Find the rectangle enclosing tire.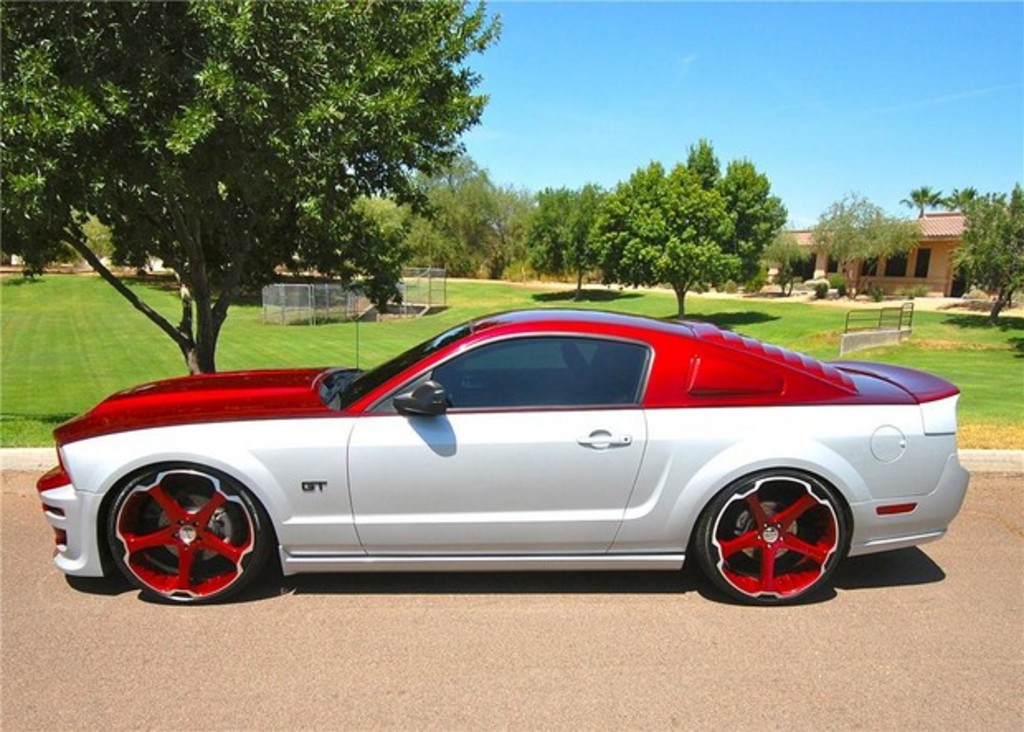
box=[104, 463, 269, 600].
